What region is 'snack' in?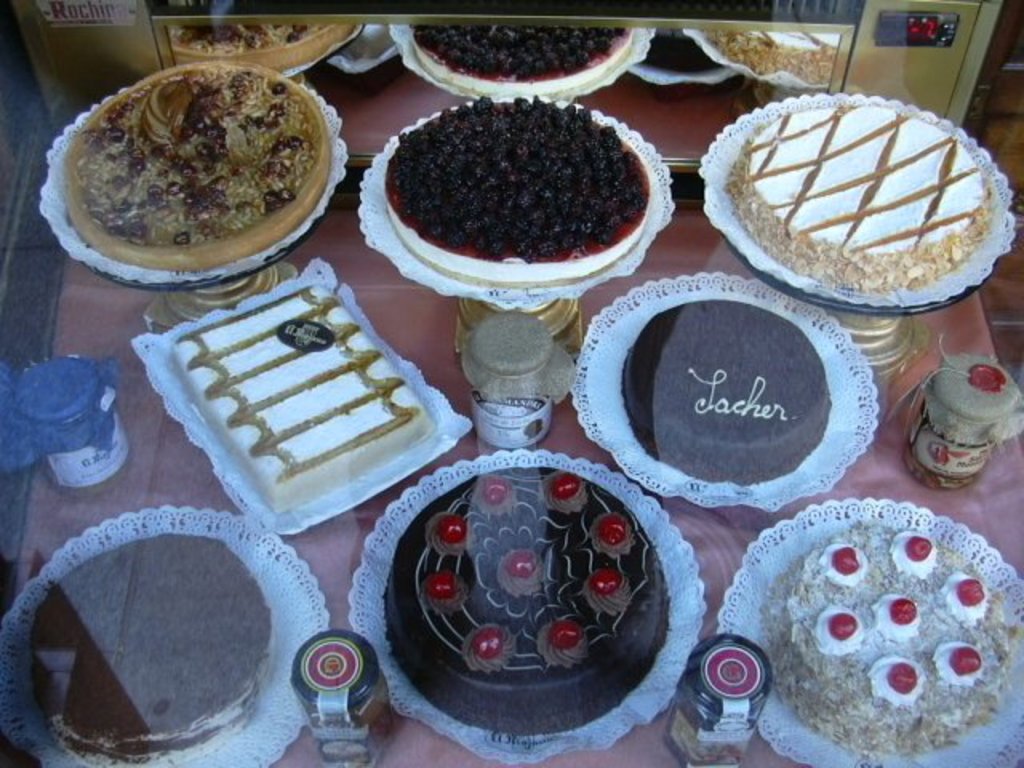
bbox=[696, 29, 846, 83].
